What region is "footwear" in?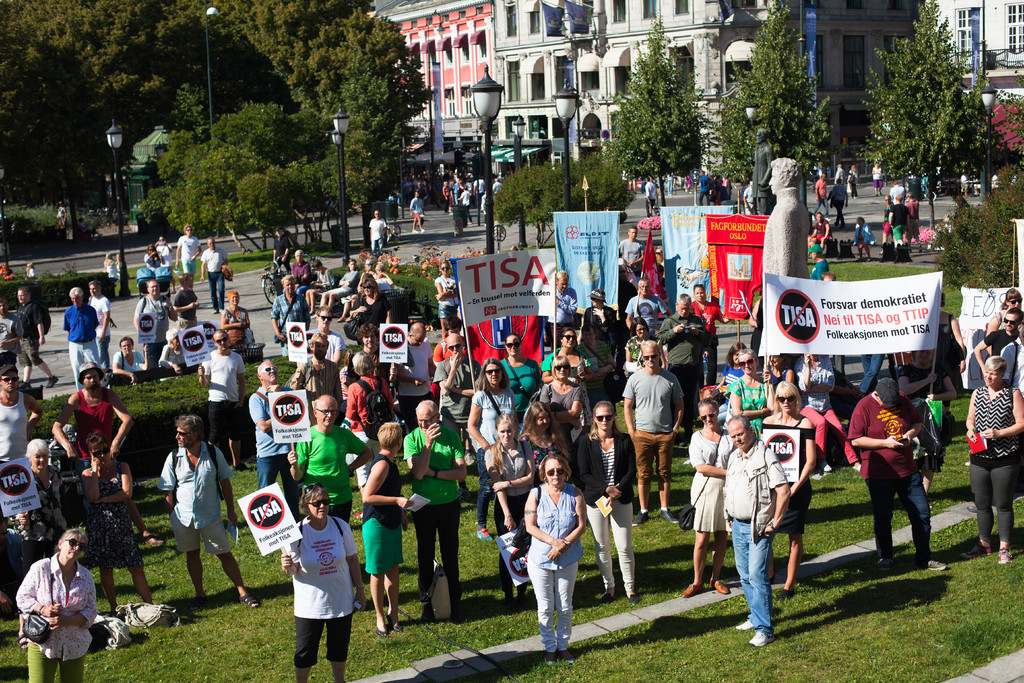
detection(998, 550, 1014, 568).
